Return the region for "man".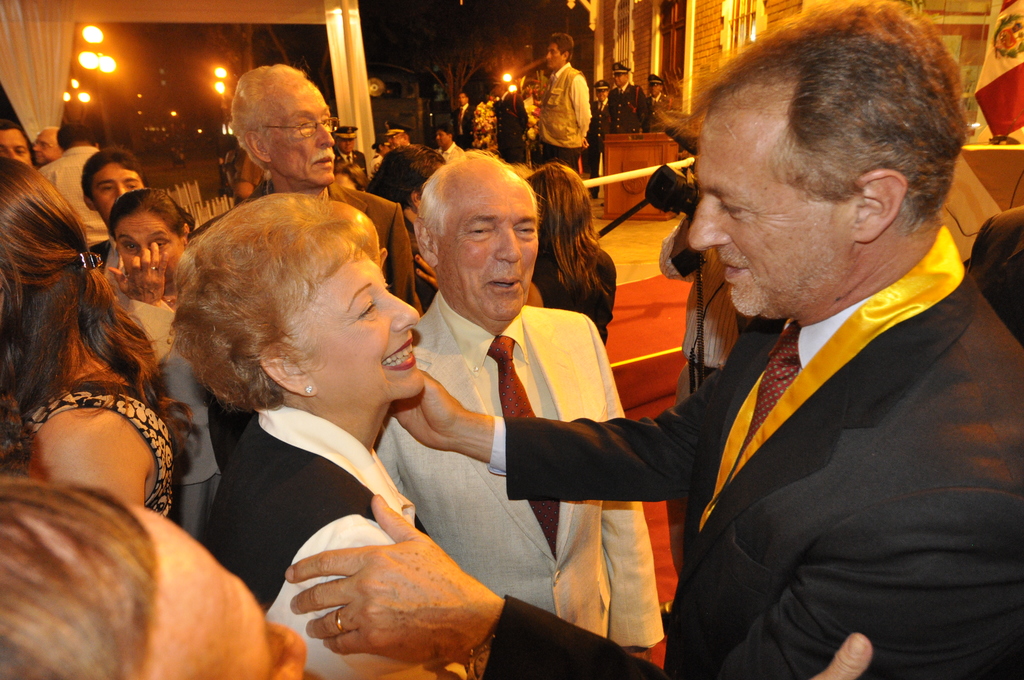
(358,158,664,658).
